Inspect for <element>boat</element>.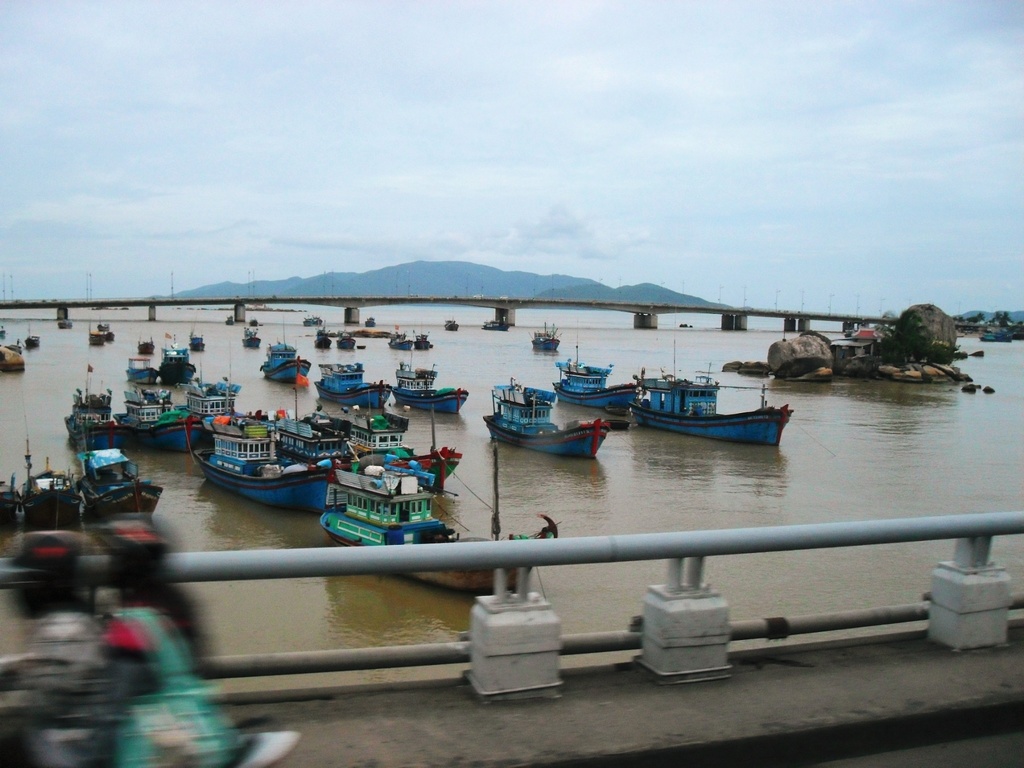
Inspection: left=530, top=320, right=561, bottom=352.
